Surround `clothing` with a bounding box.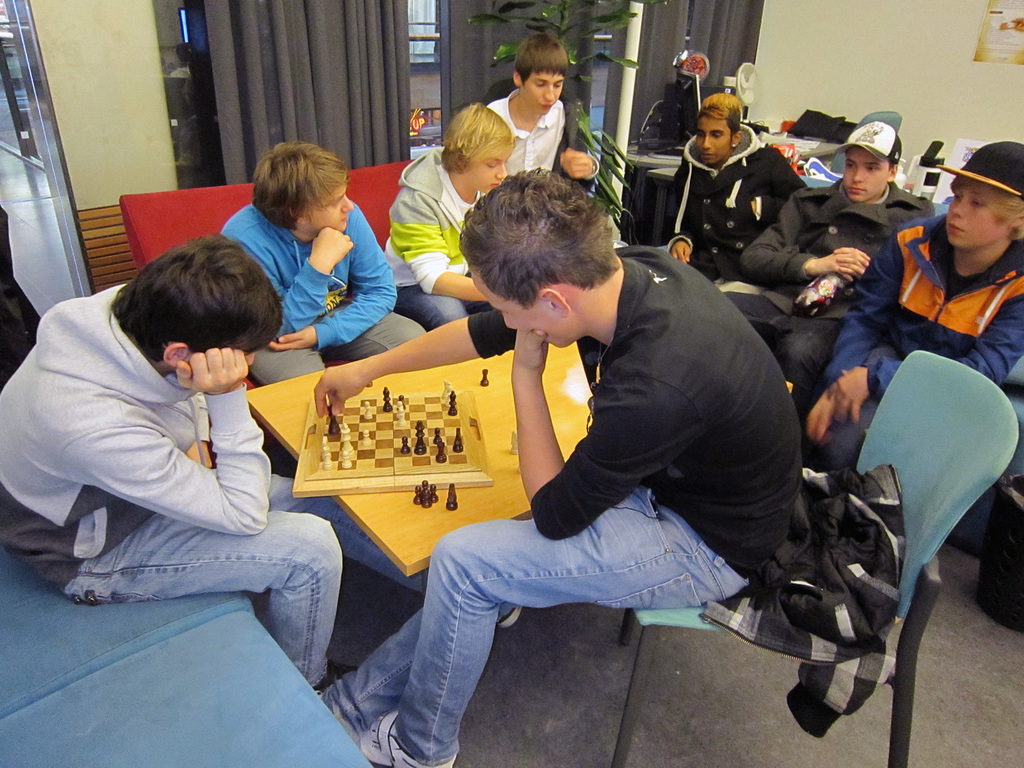
detection(216, 202, 425, 380).
